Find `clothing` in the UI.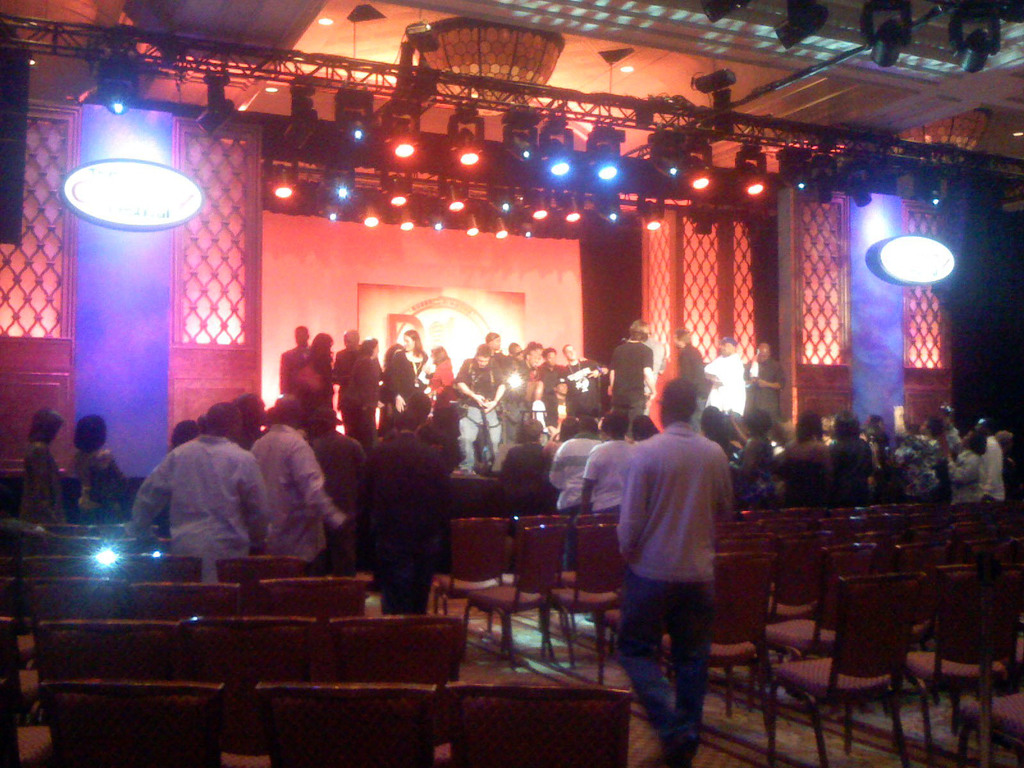
UI element at {"left": 703, "top": 352, "right": 746, "bottom": 427}.
